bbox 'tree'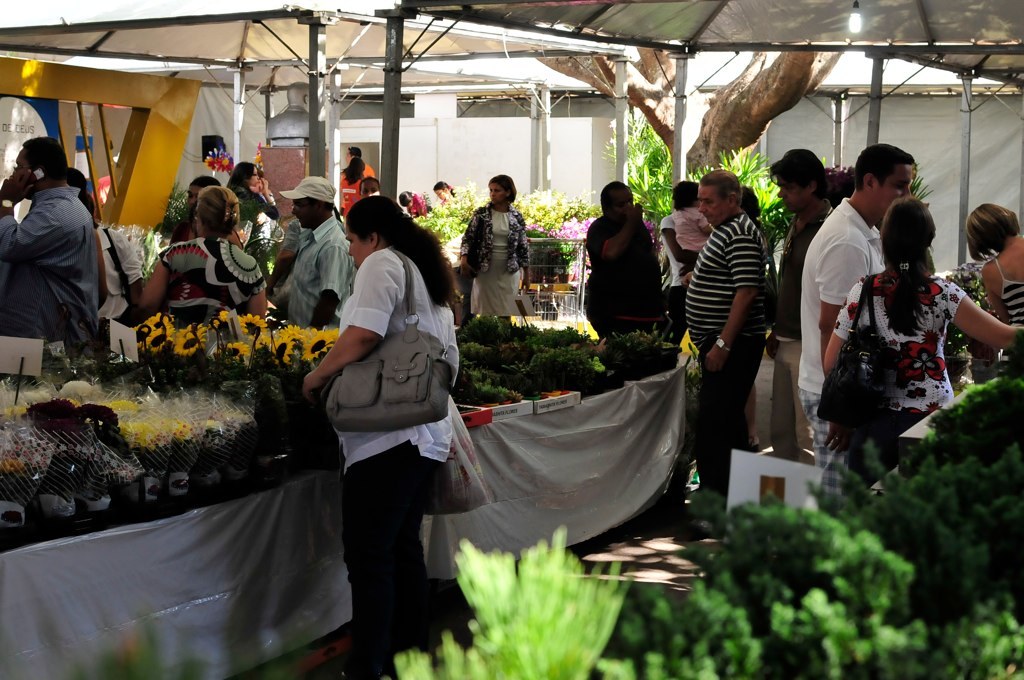
{"left": 682, "top": 37, "right": 862, "bottom": 182}
